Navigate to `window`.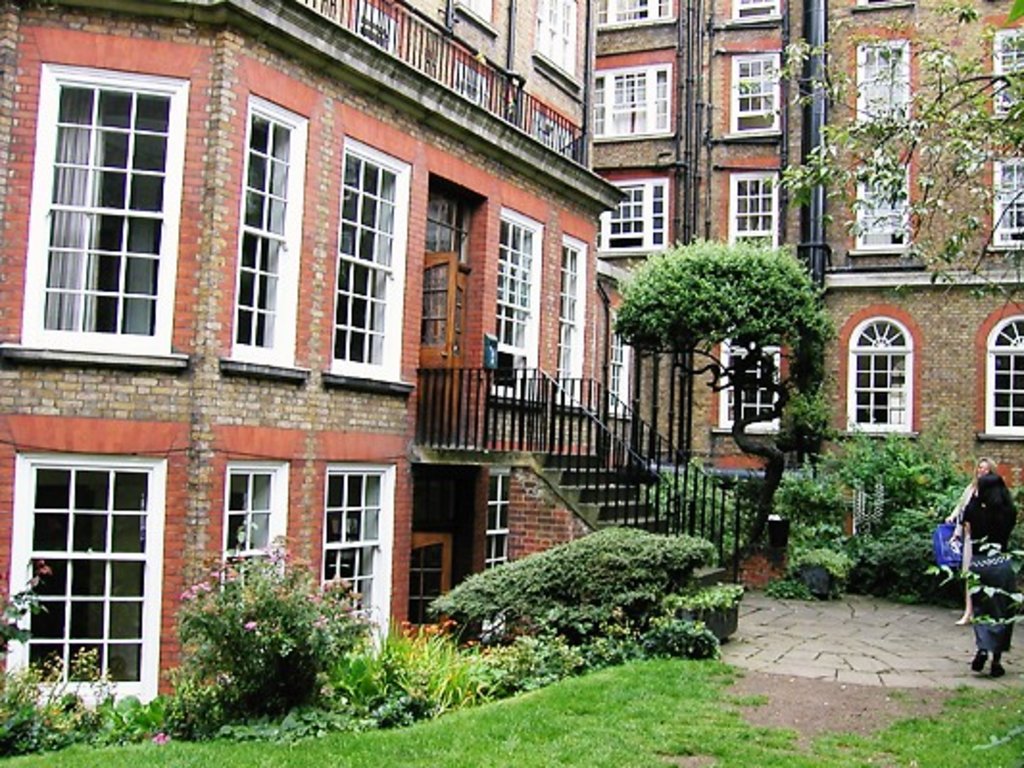
Navigation target: [left=0, top=63, right=194, bottom=367].
